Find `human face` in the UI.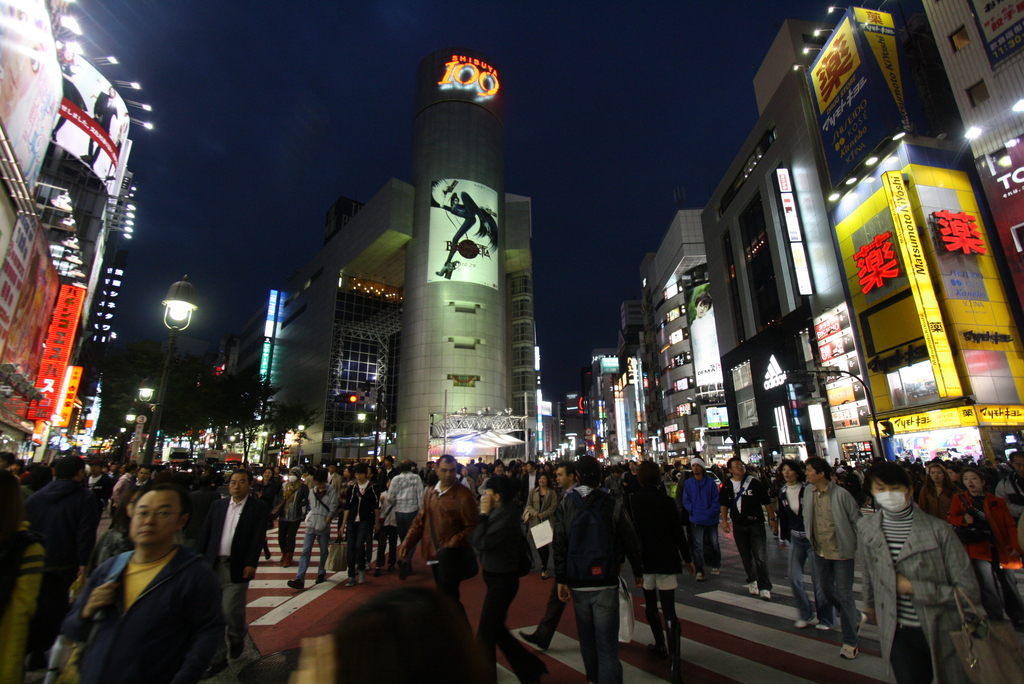
UI element at 557,464,570,484.
